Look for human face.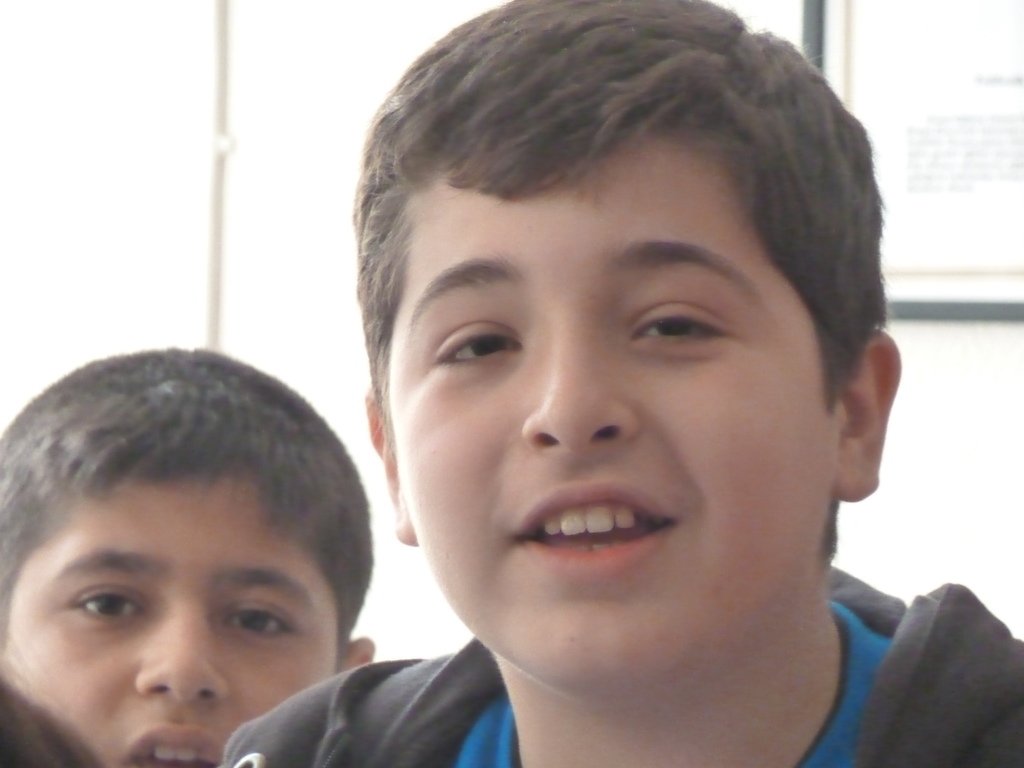
Found: bbox(388, 115, 844, 703).
